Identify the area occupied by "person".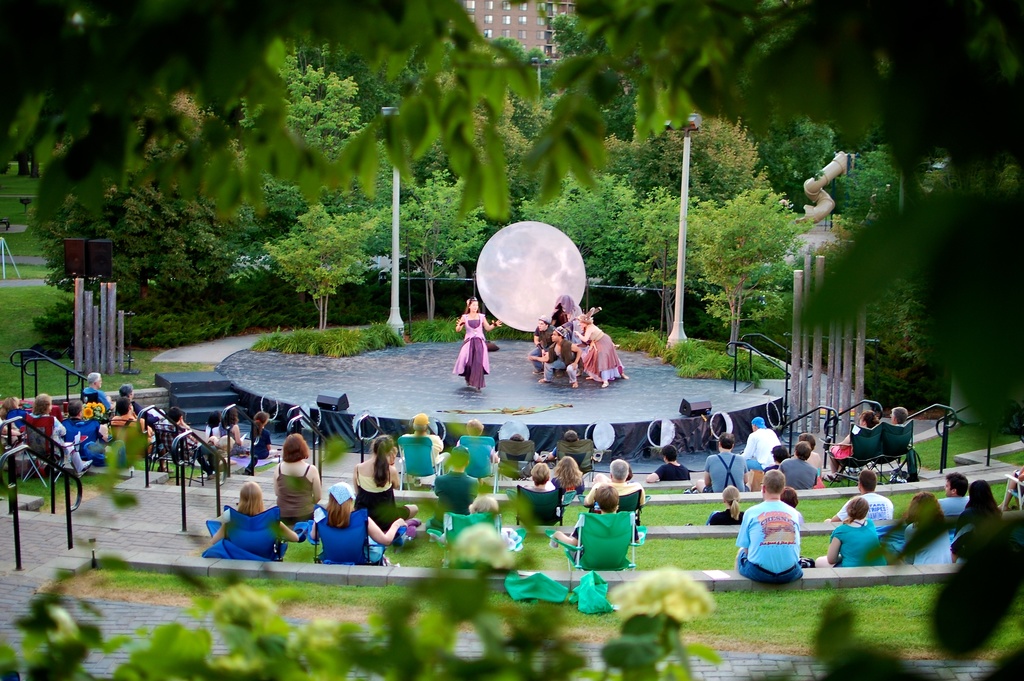
Area: l=545, t=424, r=587, b=458.
